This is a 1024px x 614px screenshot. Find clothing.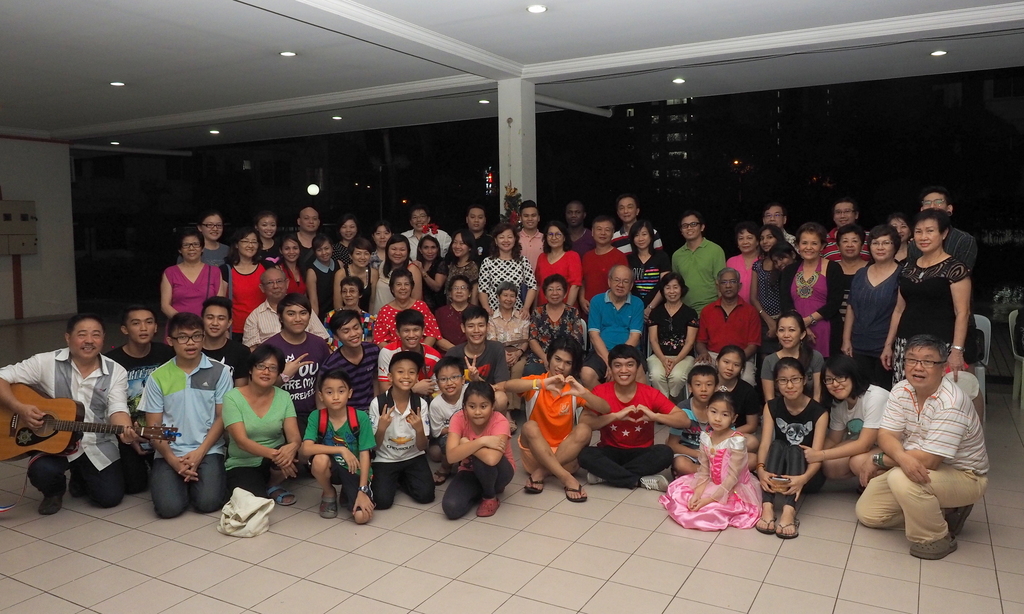
Bounding box: [left=728, top=247, right=751, bottom=299].
